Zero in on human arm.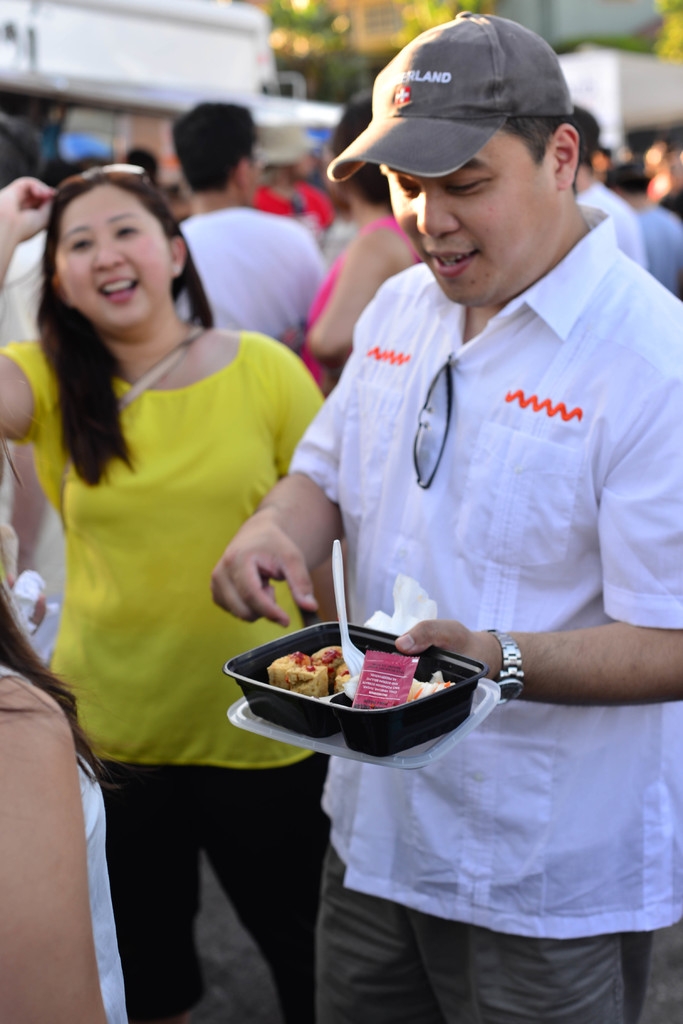
Zeroed in: BBox(279, 232, 387, 351).
